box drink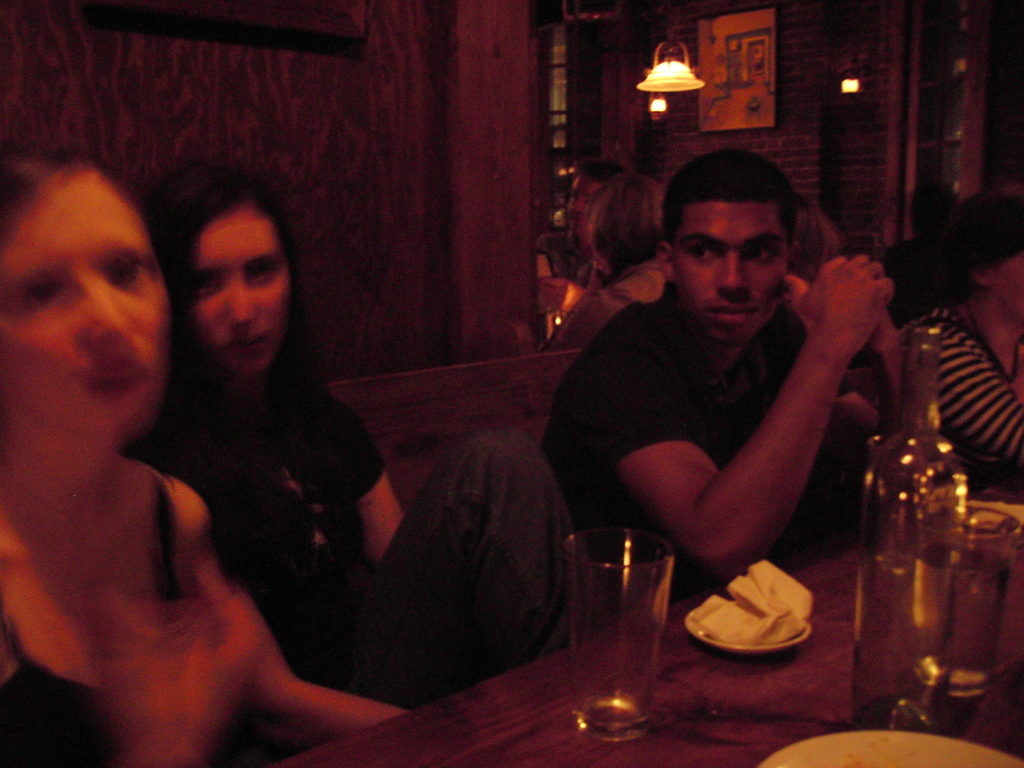
(584,522,702,740)
